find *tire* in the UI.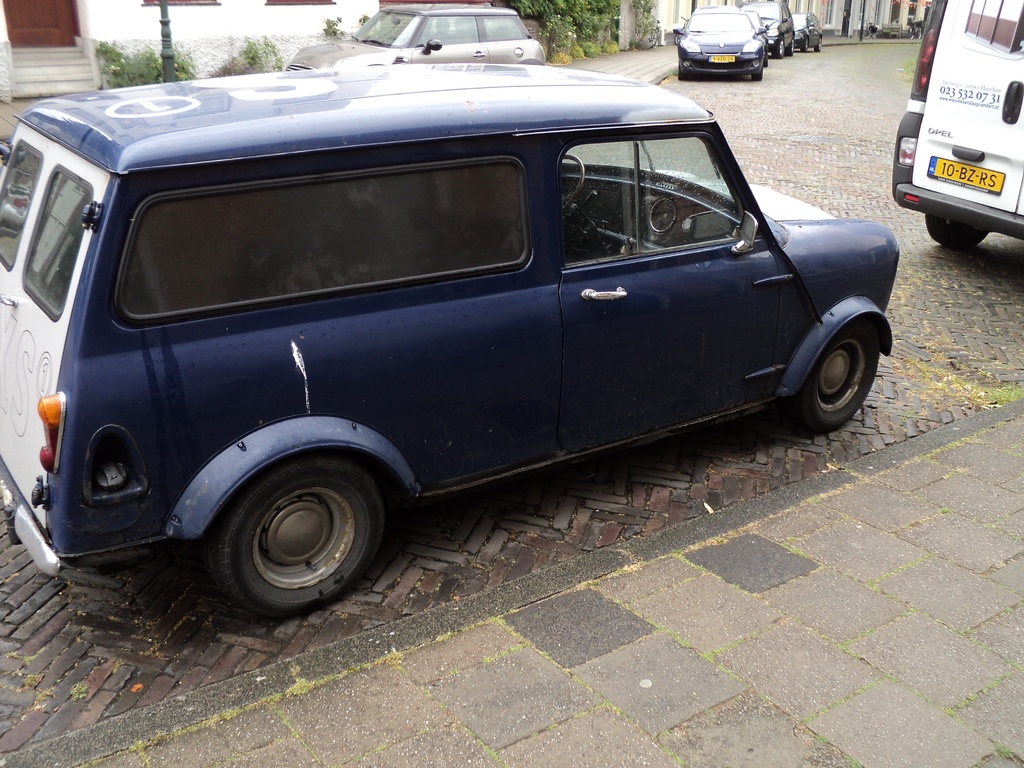
UI element at l=813, t=39, r=822, b=50.
